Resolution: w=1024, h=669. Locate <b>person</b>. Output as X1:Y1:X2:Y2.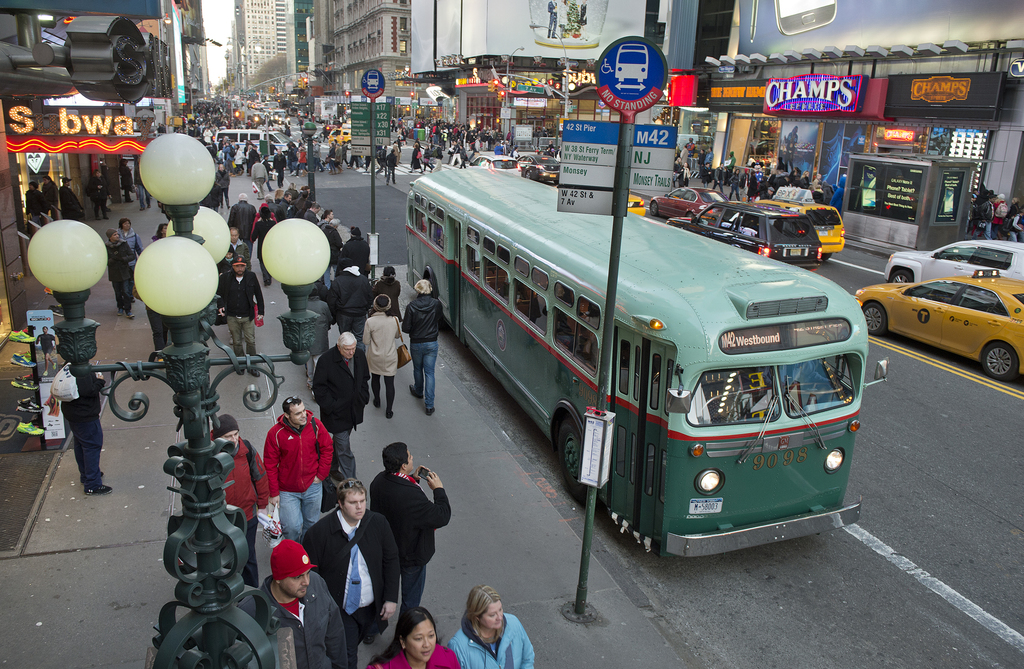
326:220:343:287.
